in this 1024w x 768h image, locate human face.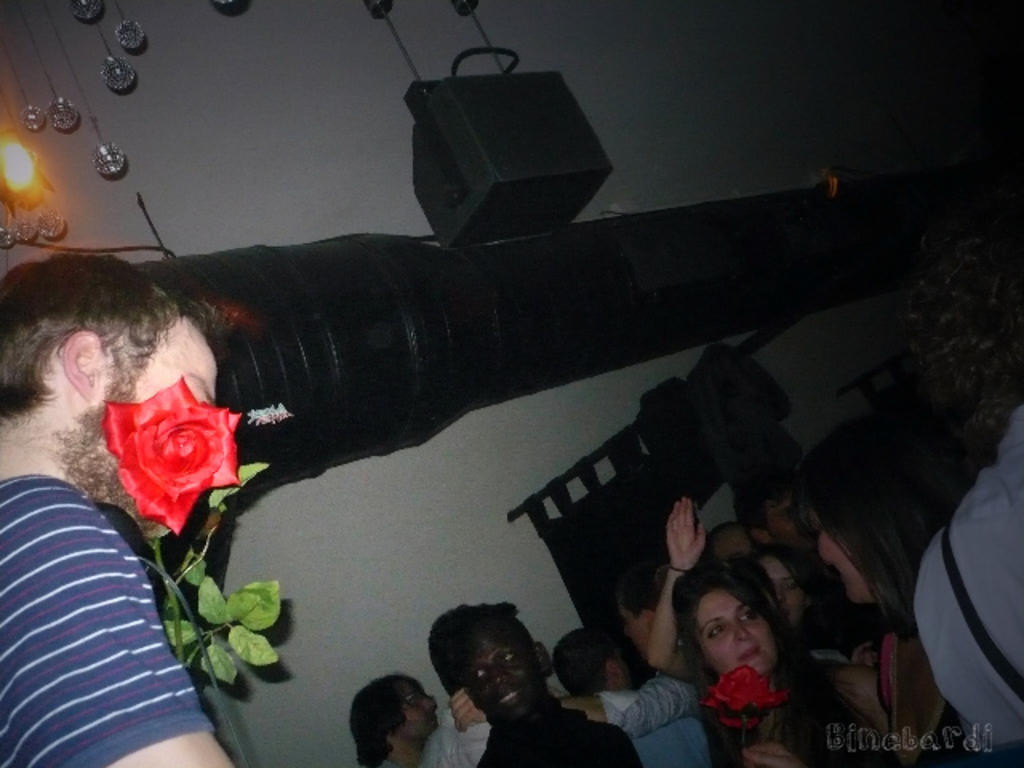
Bounding box: box(458, 627, 538, 718).
